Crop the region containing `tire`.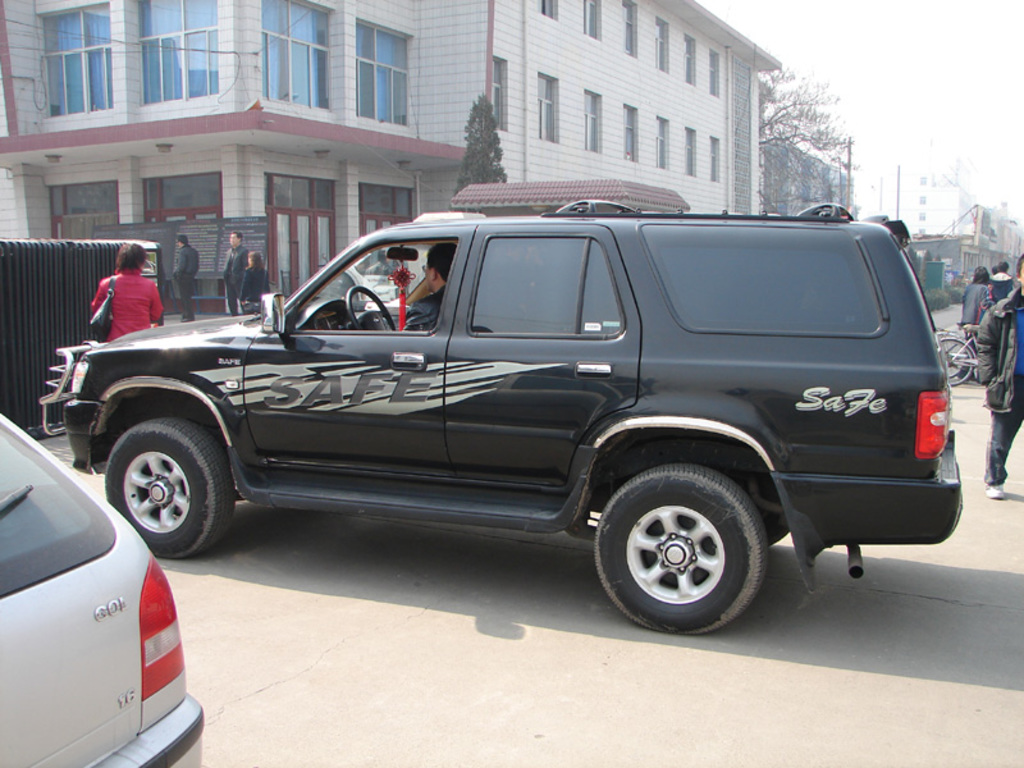
Crop region: 99 419 237 561.
